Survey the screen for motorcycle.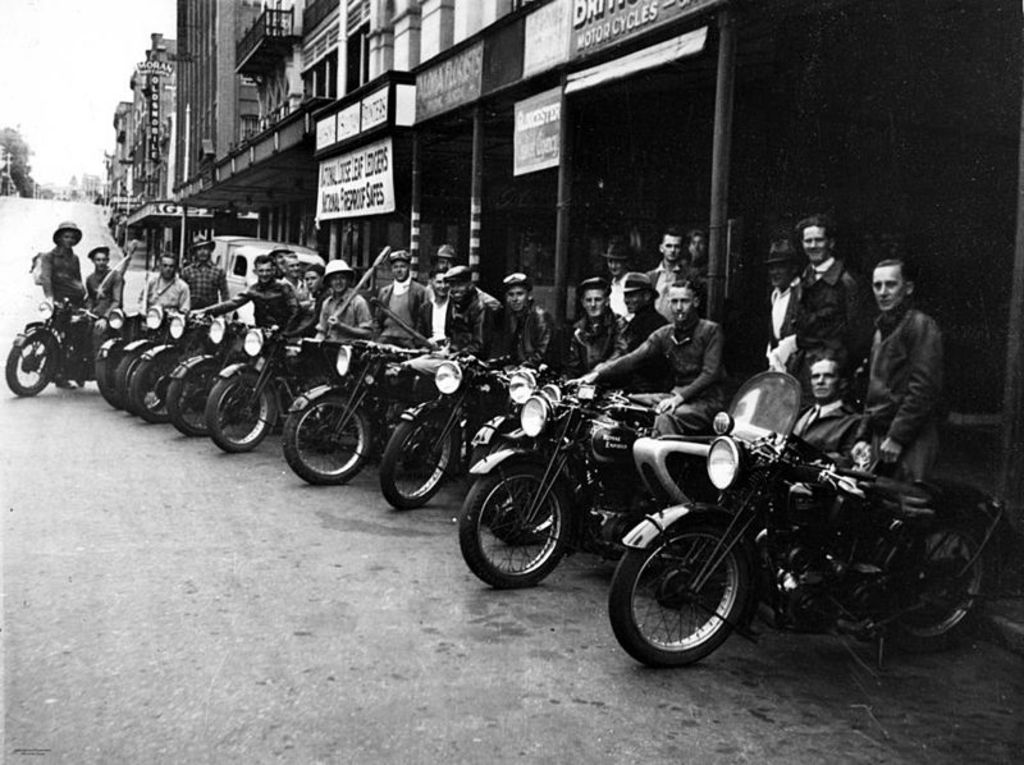
Survey found: <bbox>161, 313, 246, 434</bbox>.
